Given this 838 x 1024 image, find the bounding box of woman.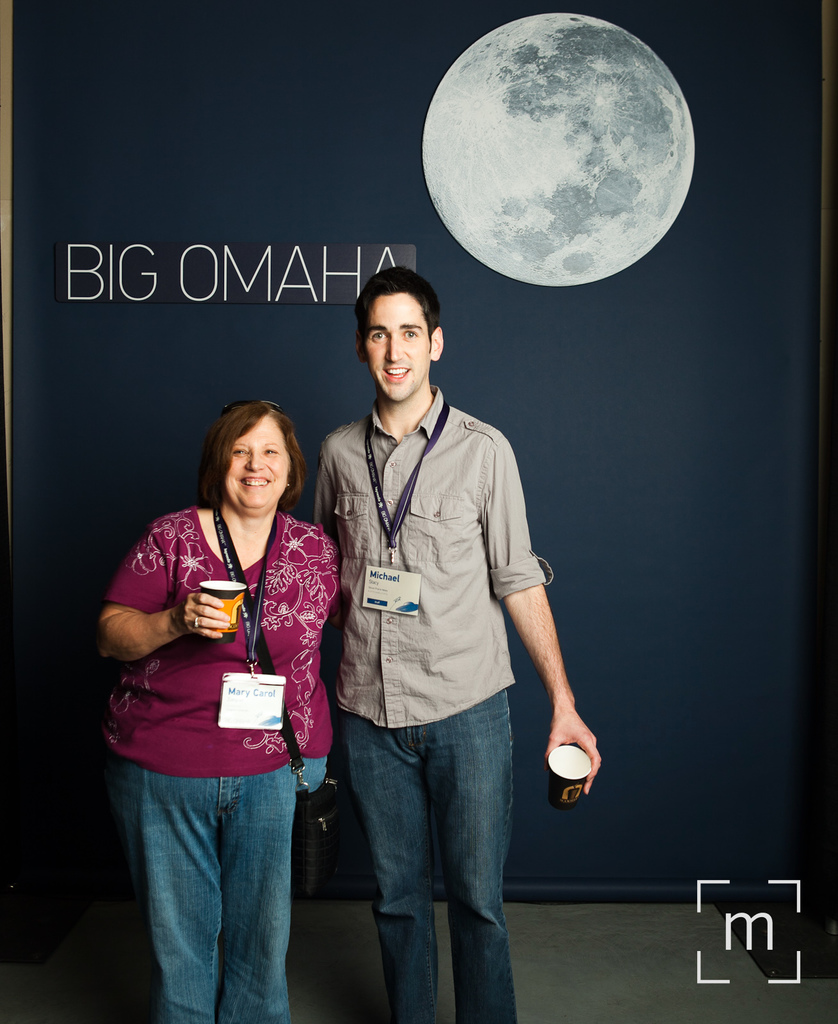
[left=104, top=374, right=345, bottom=978].
